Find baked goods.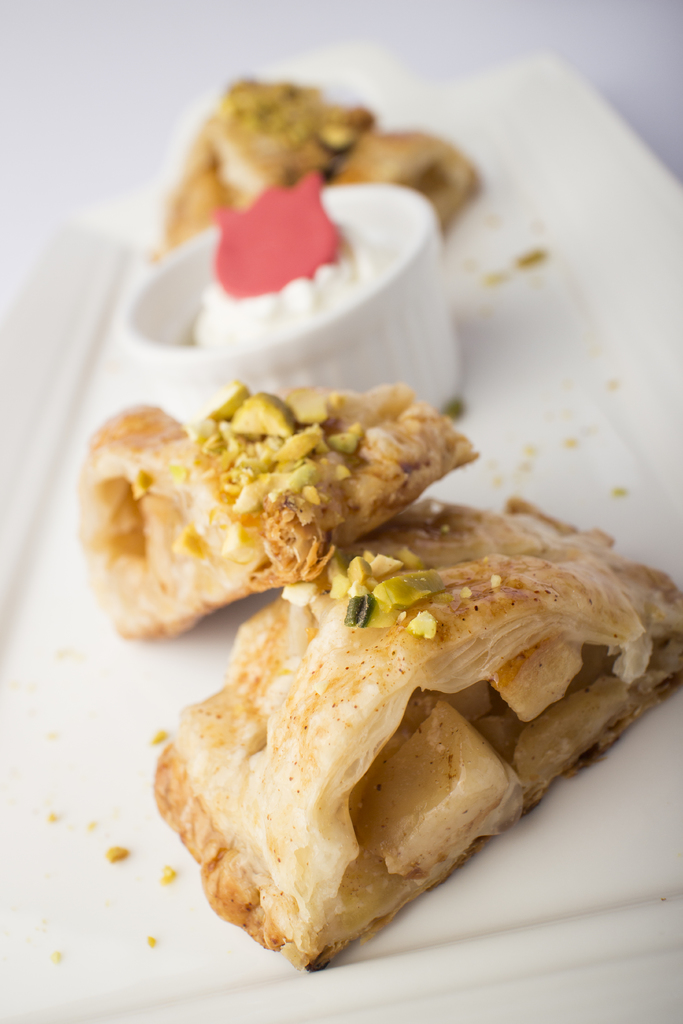
x1=322 y1=123 x2=486 y2=247.
